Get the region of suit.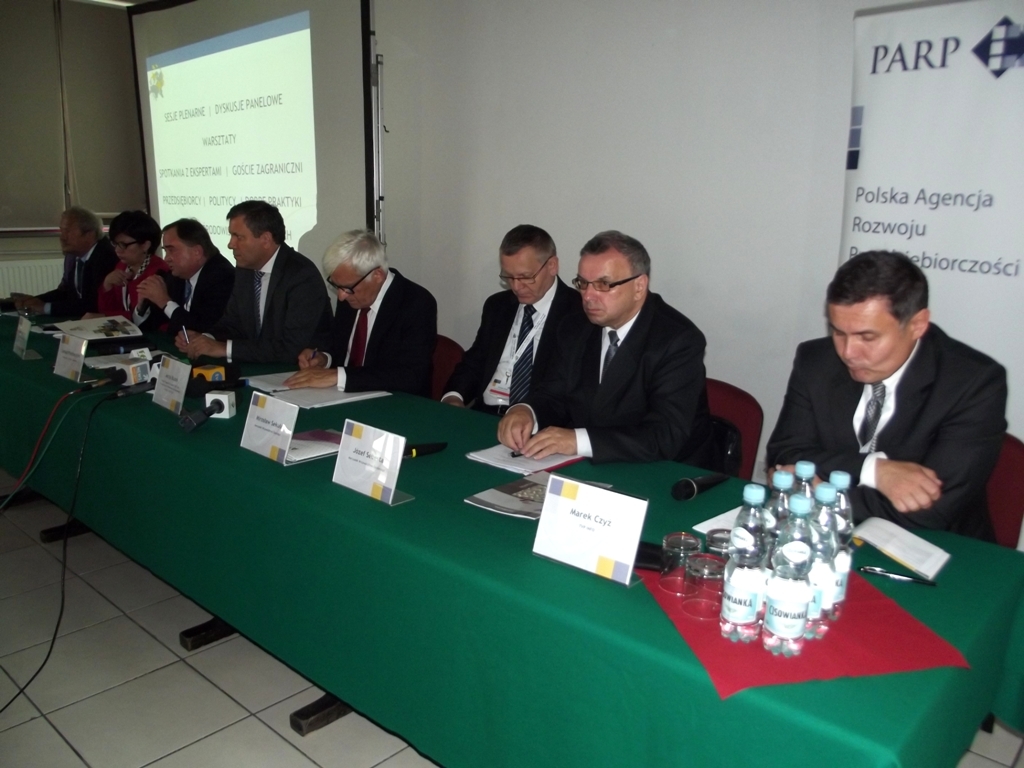
(x1=497, y1=292, x2=718, y2=470).
